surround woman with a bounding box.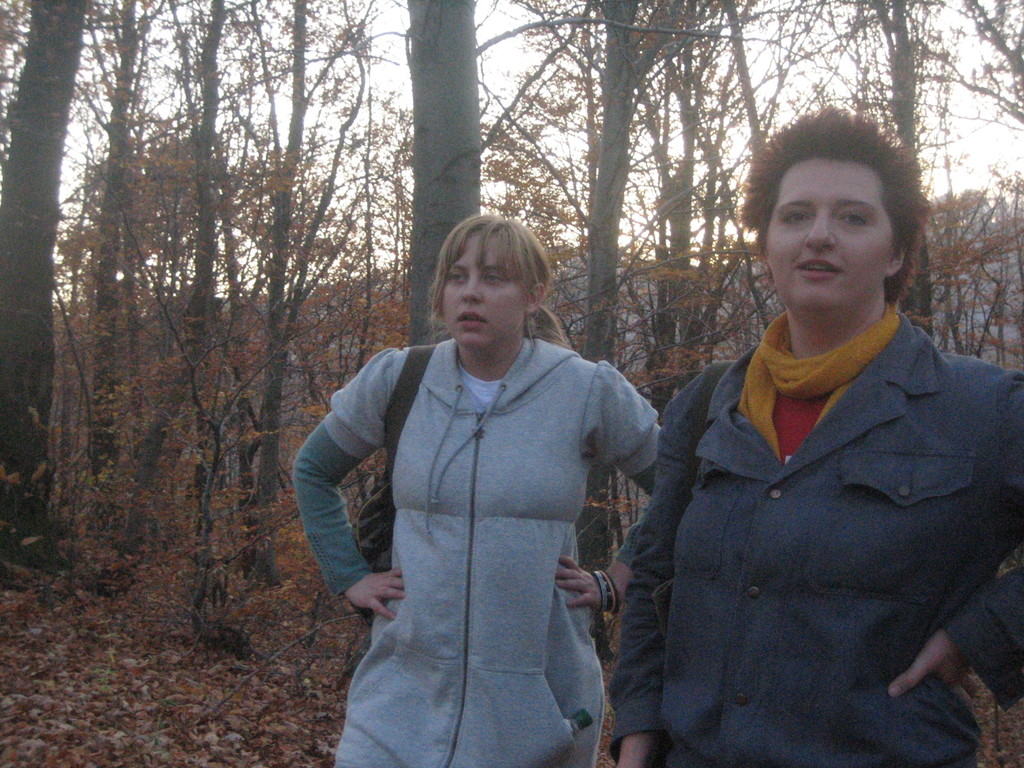
locate(618, 131, 1006, 767).
